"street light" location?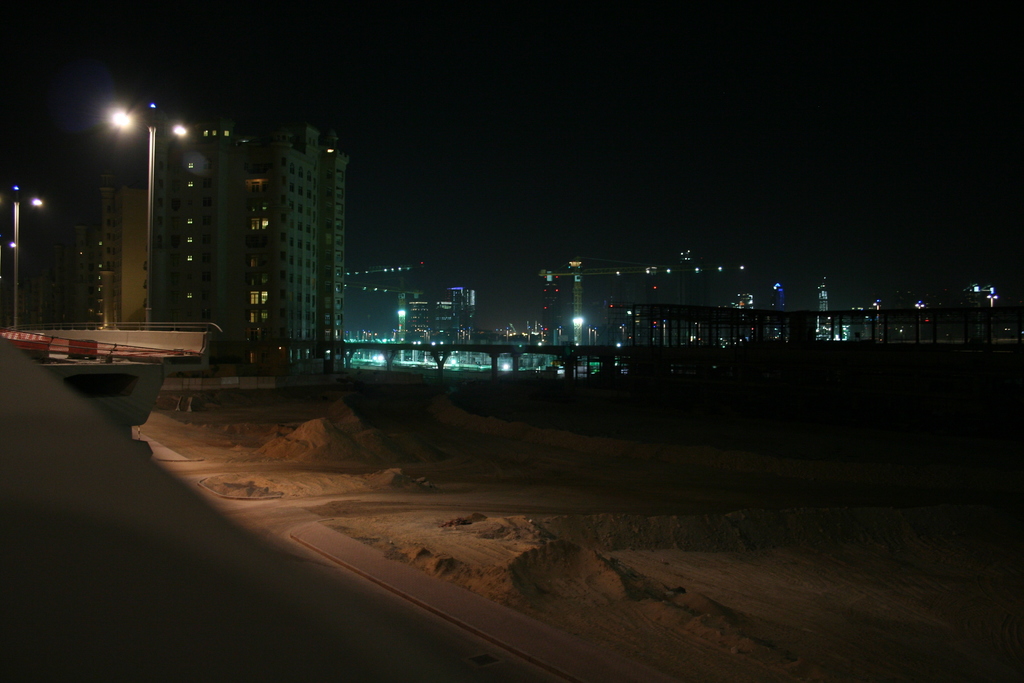
110:104:184:325
